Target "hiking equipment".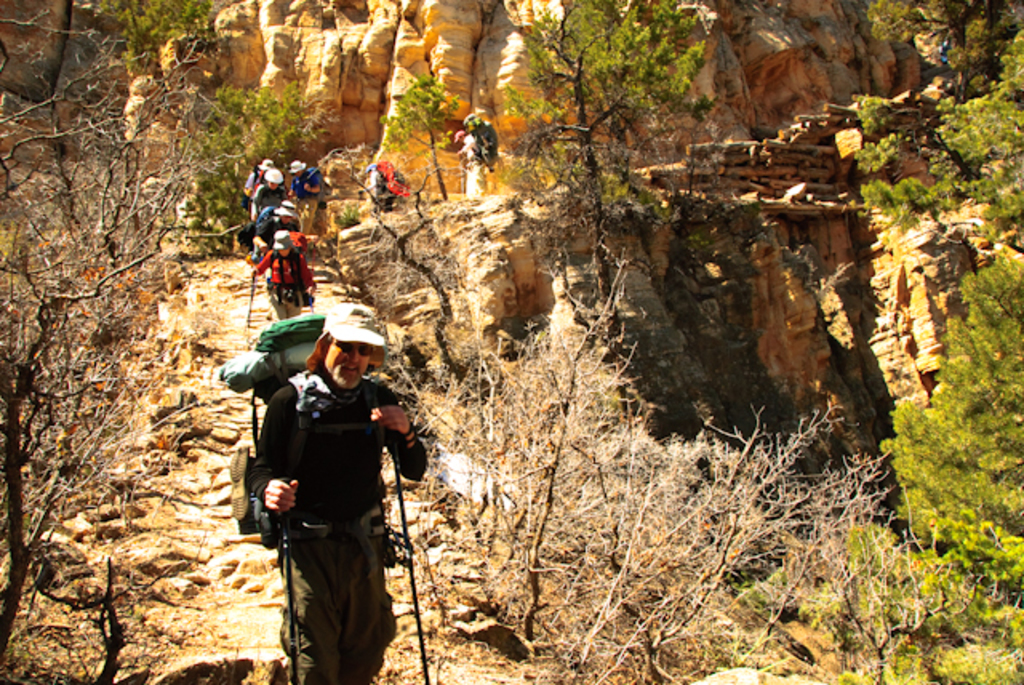
Target region: select_region(202, 306, 432, 562).
